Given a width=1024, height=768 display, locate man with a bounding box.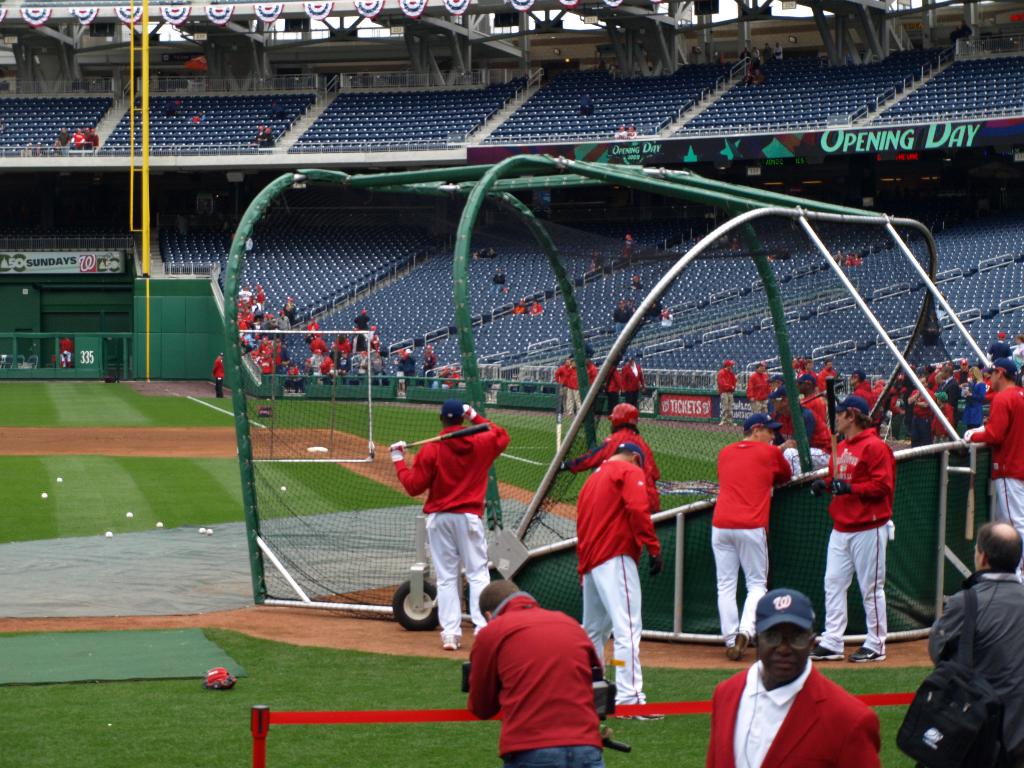
Located: box(748, 362, 769, 416).
